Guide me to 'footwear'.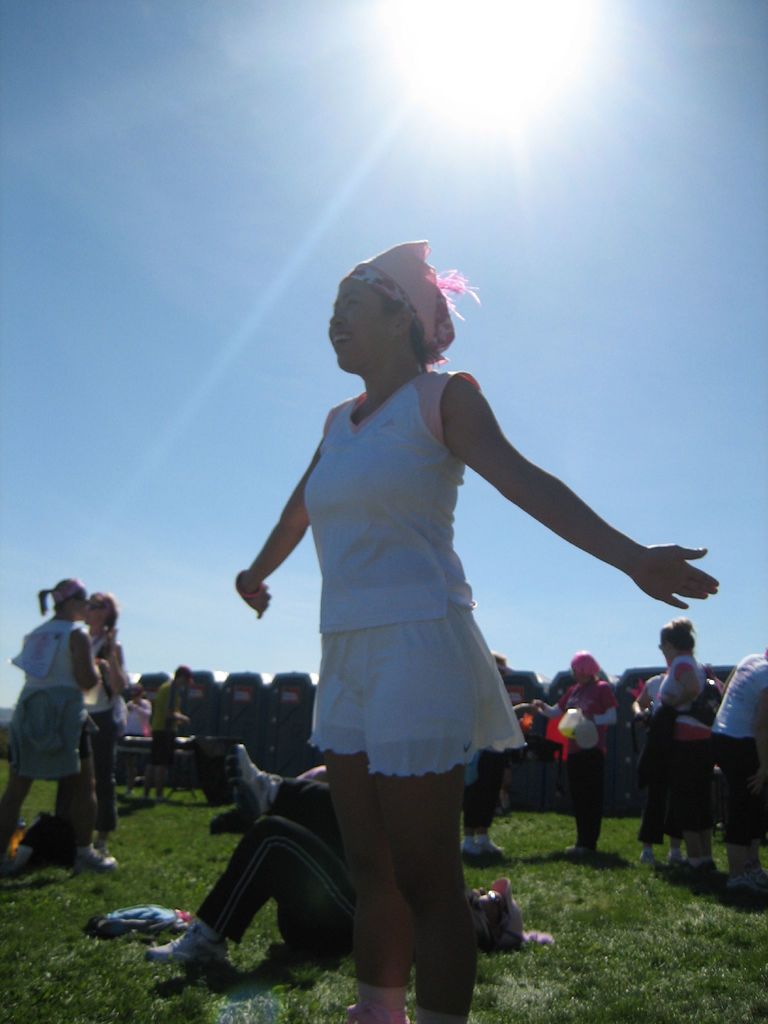
Guidance: [659, 850, 699, 874].
